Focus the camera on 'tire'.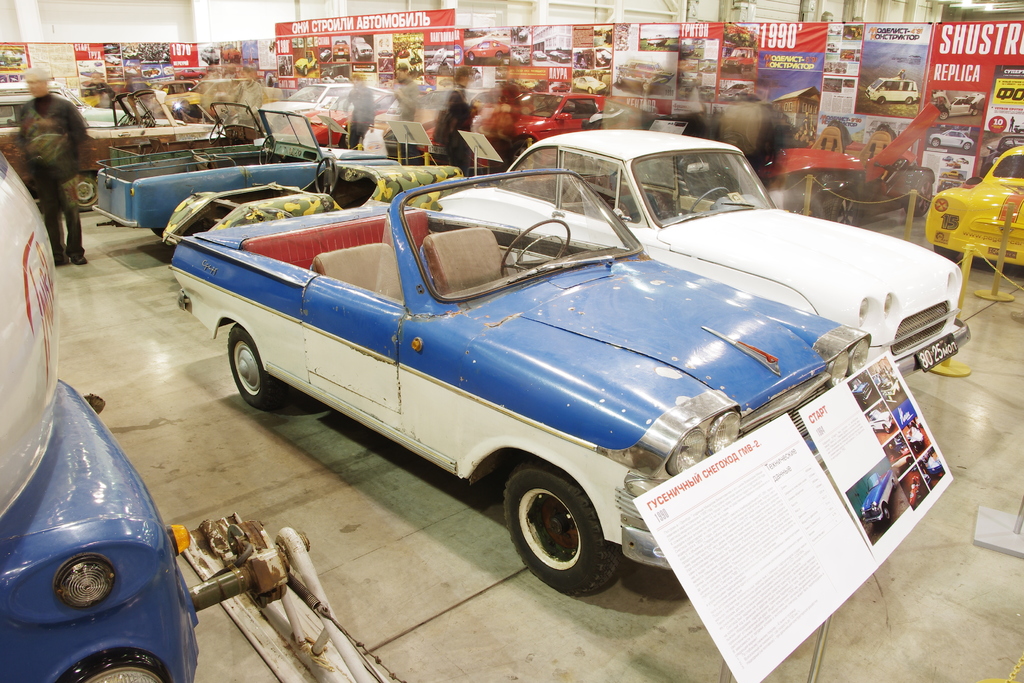
Focus region: 970, 108, 977, 115.
